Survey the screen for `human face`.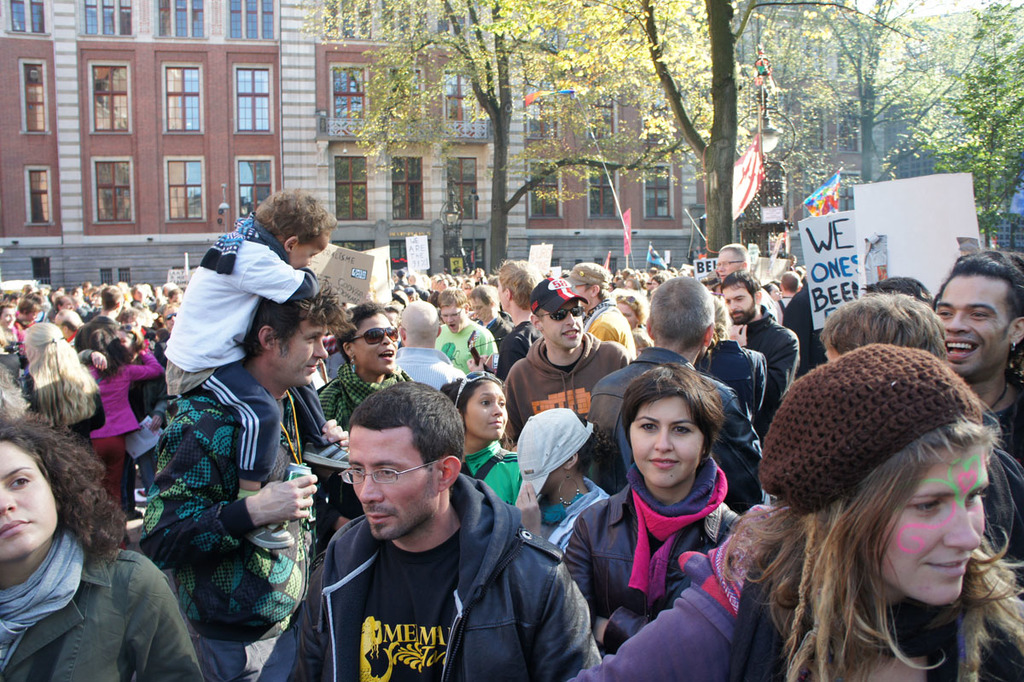
Survey found: rect(625, 394, 704, 488).
